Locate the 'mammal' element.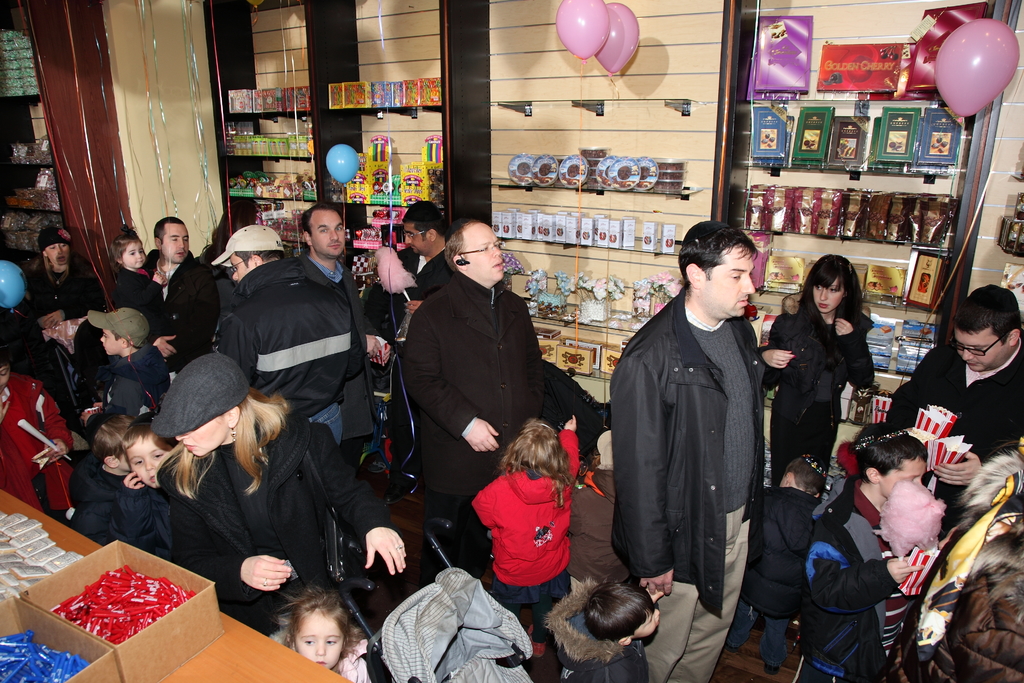
Element bbox: [404, 220, 588, 580].
